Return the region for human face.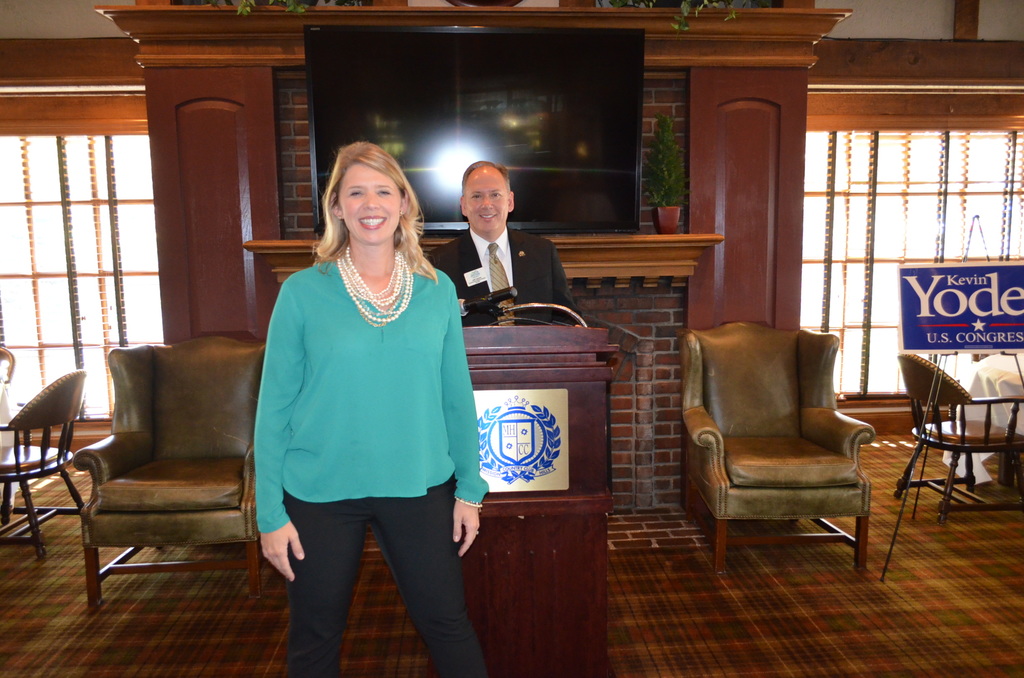
<box>337,152,411,248</box>.
